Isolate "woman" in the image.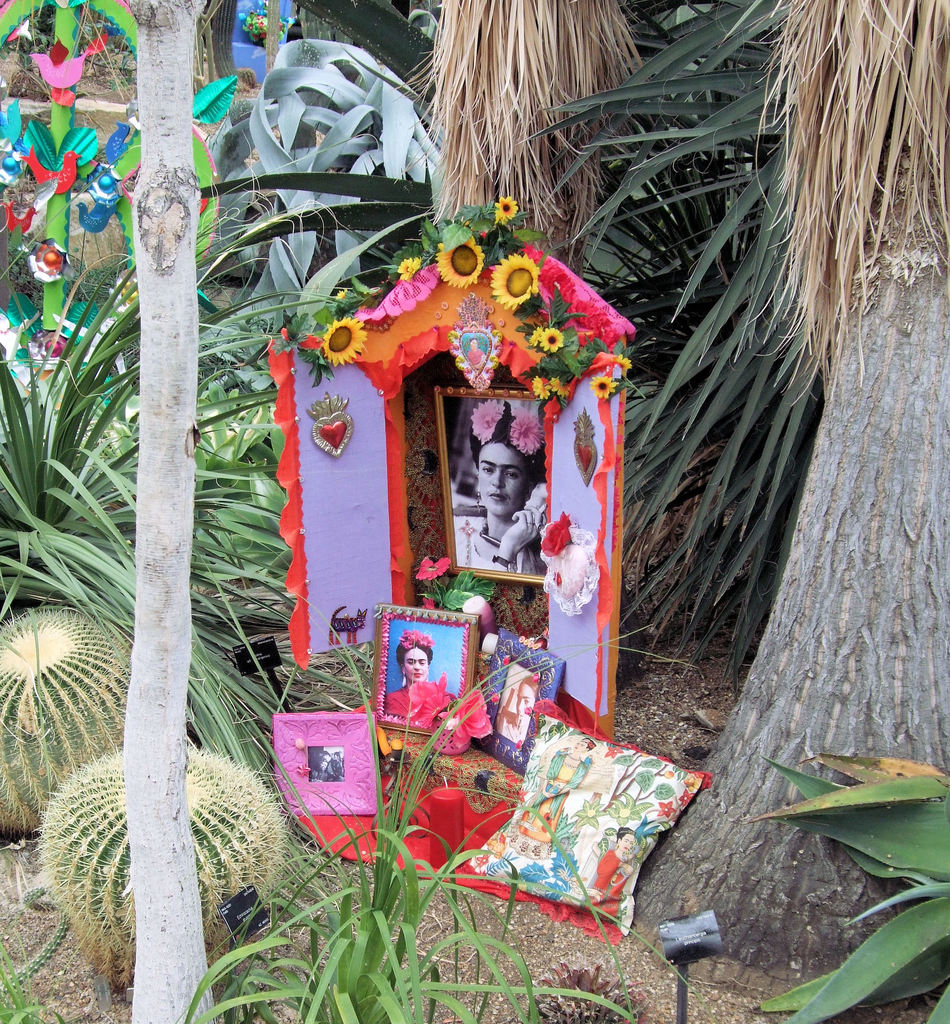
Isolated region: l=455, t=403, r=545, b=570.
